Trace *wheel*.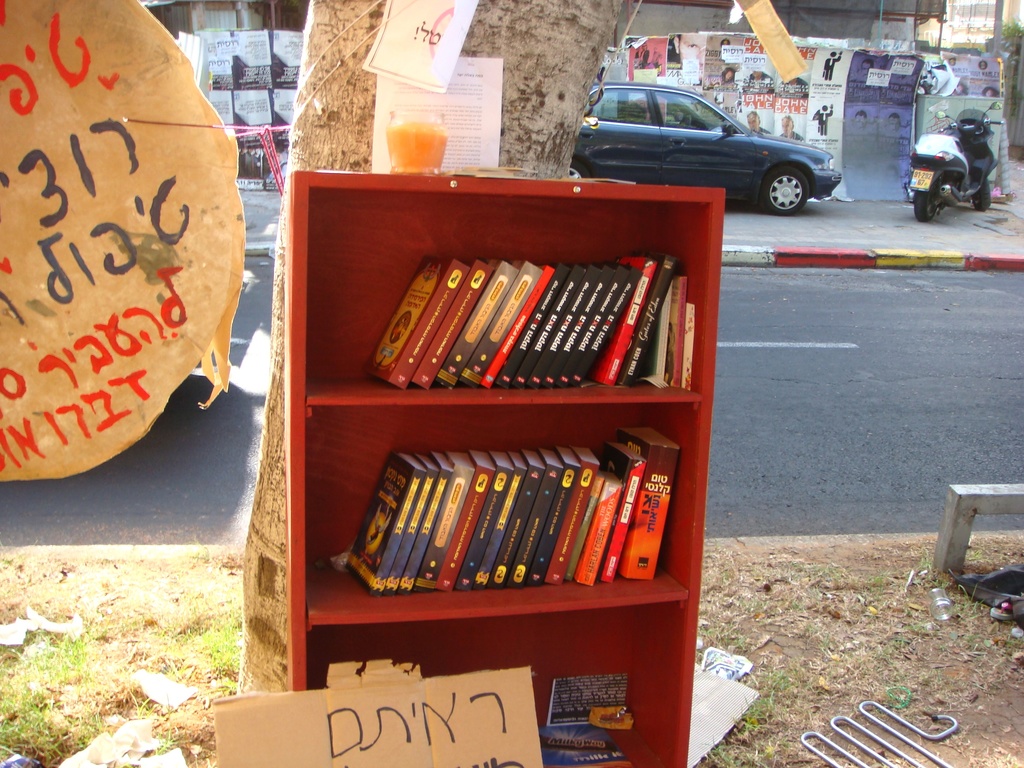
Traced to rect(569, 162, 588, 179).
